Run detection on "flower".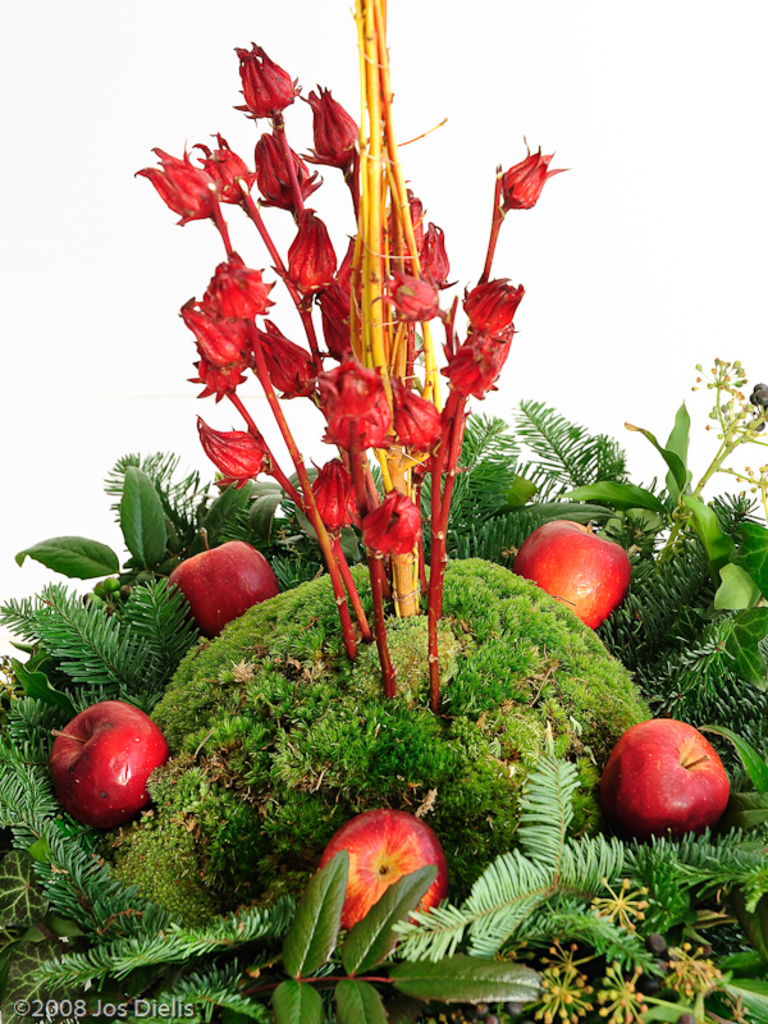
Result: [280,211,340,297].
